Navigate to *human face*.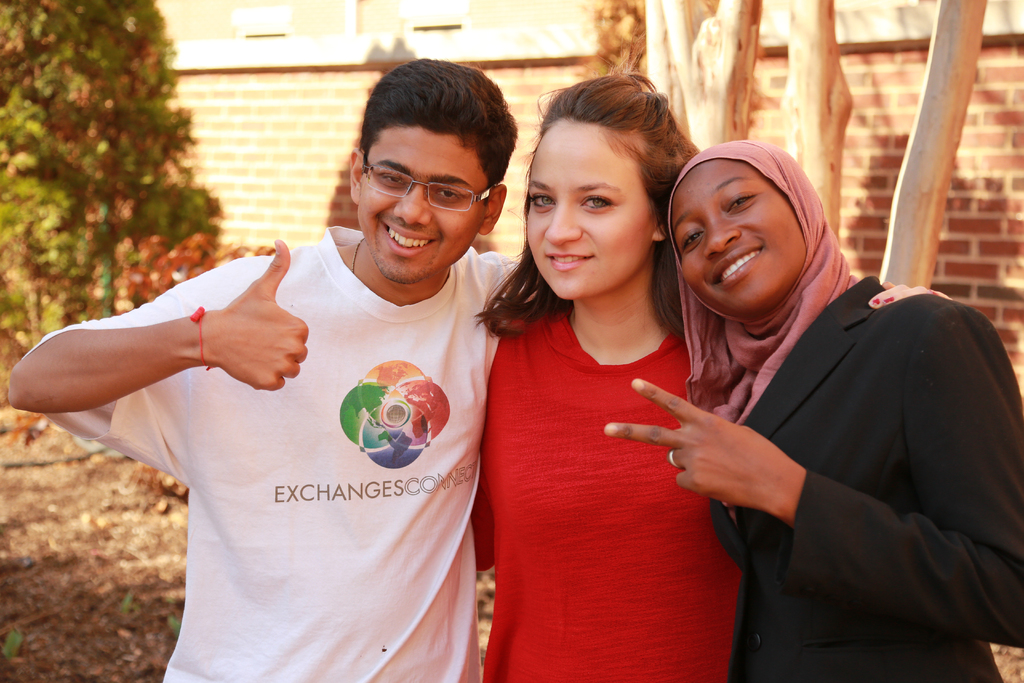
Navigation target: bbox=[358, 126, 493, 283].
